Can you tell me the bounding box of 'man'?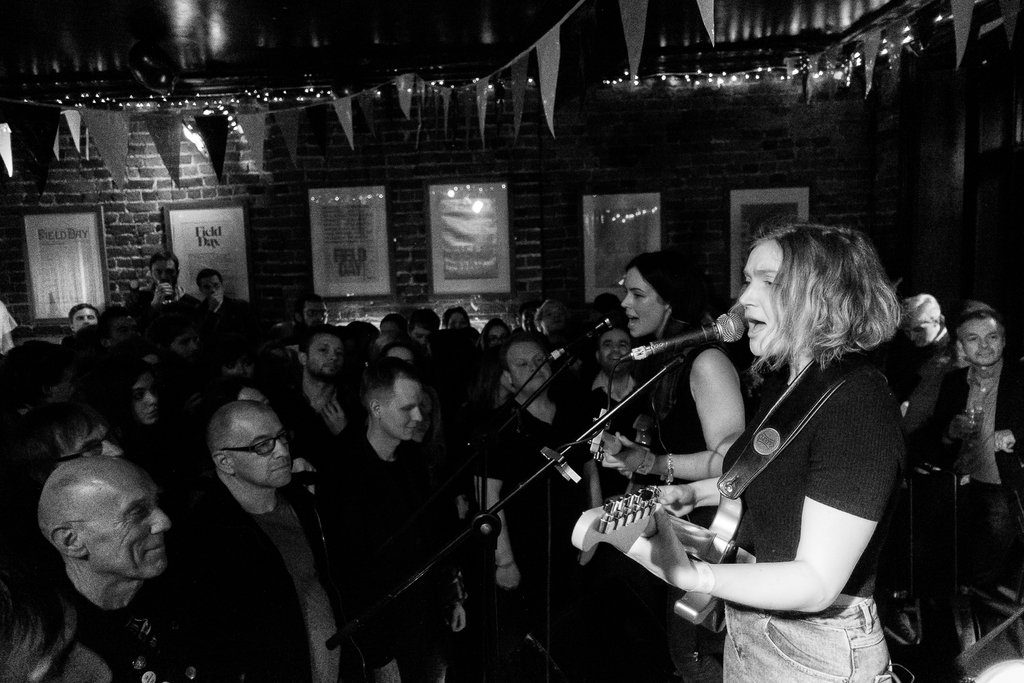
[67, 301, 112, 339].
